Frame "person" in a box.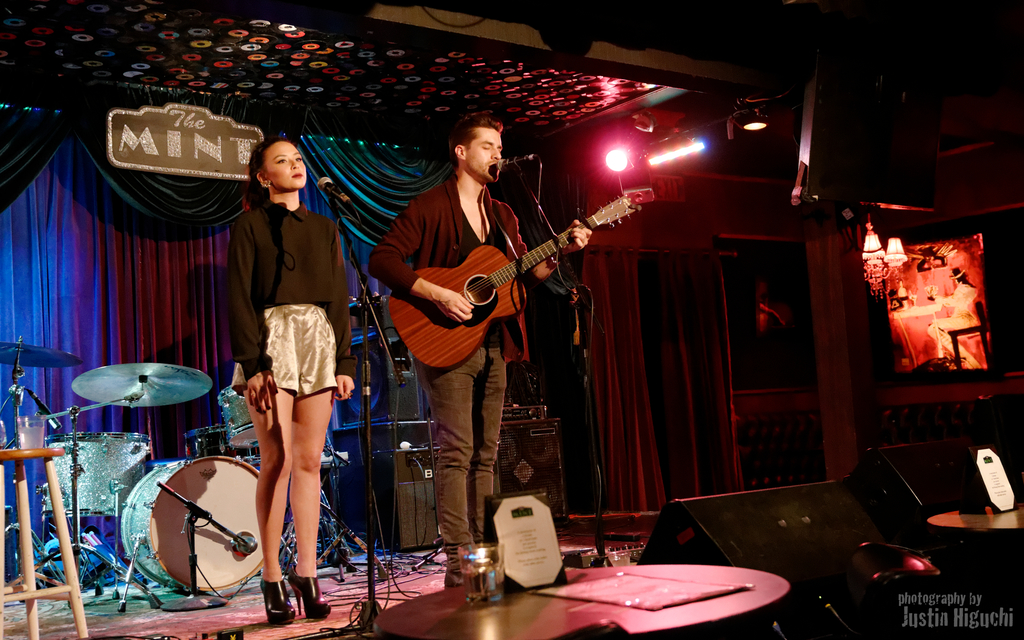
{"left": 222, "top": 128, "right": 365, "bottom": 628}.
